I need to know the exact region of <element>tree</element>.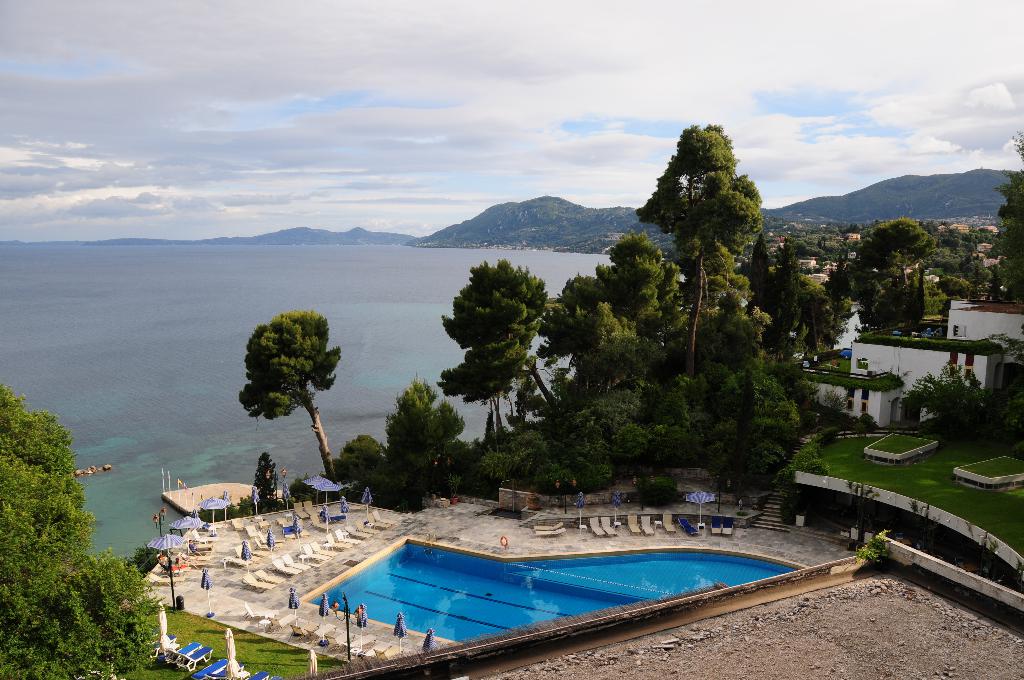
Region: l=0, t=380, r=165, b=679.
